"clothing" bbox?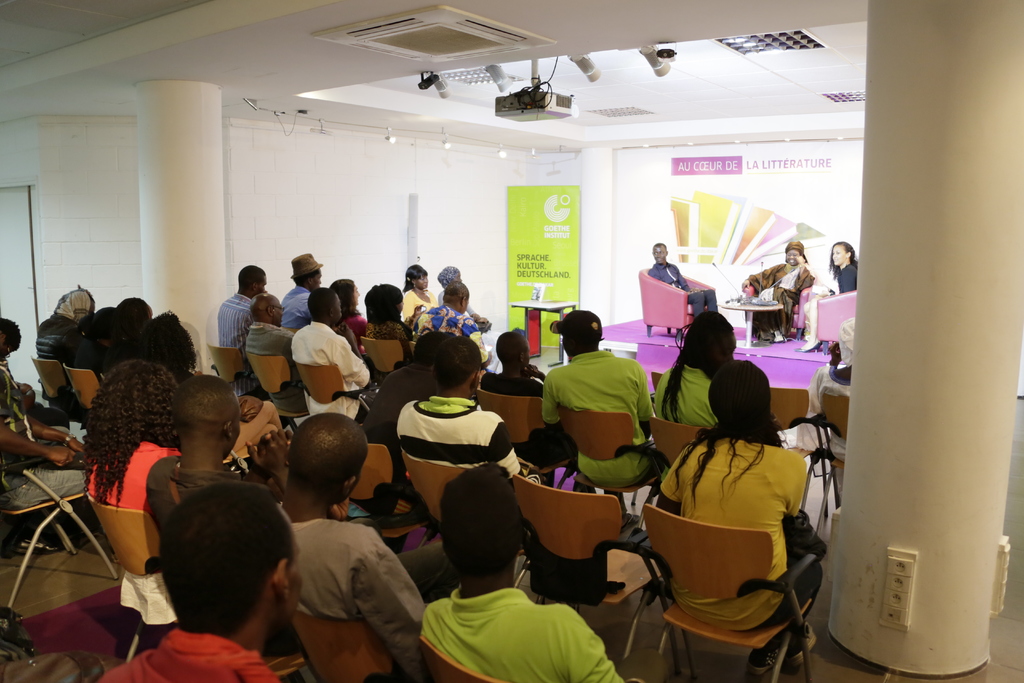
{"left": 280, "top": 520, "right": 465, "bottom": 679}
